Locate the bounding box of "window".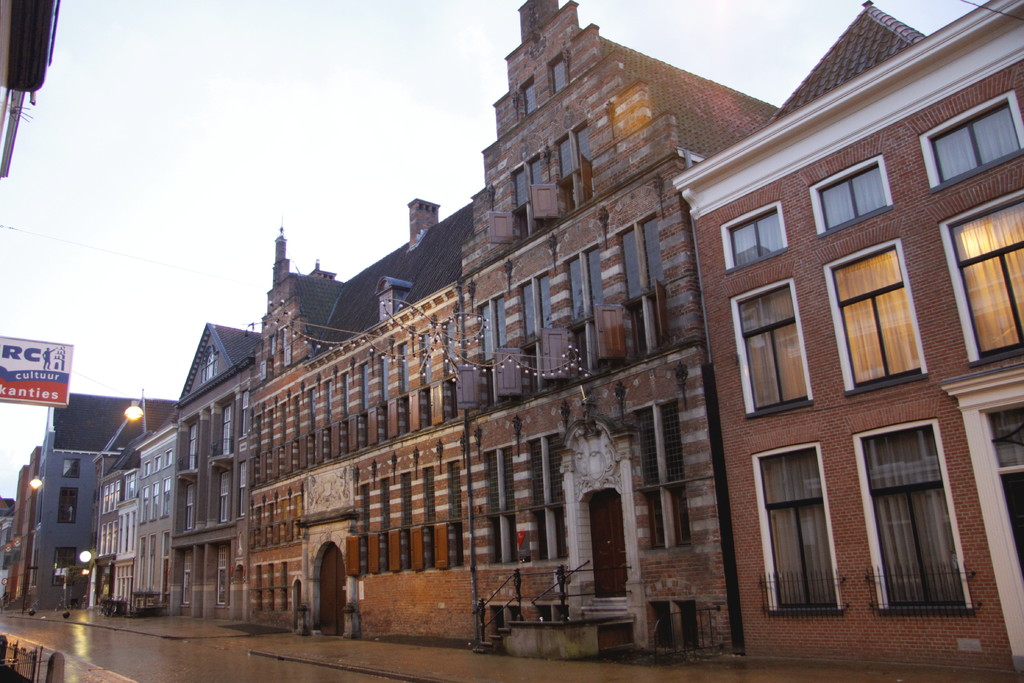
Bounding box: BBox(913, 79, 1023, 199).
